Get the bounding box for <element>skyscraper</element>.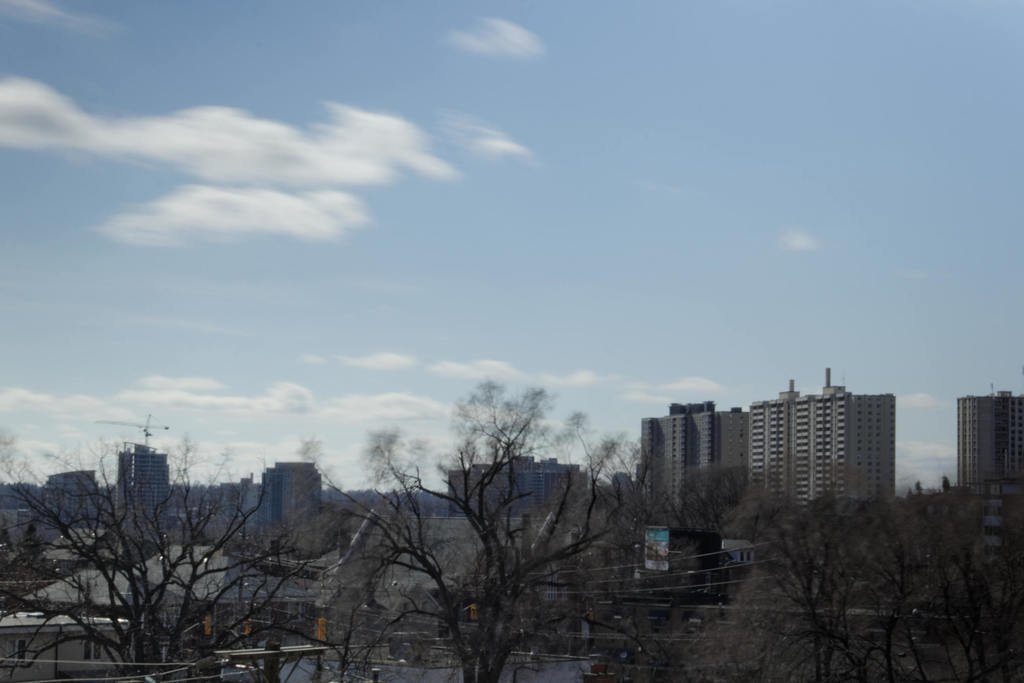
<bbox>615, 395, 761, 521</bbox>.
